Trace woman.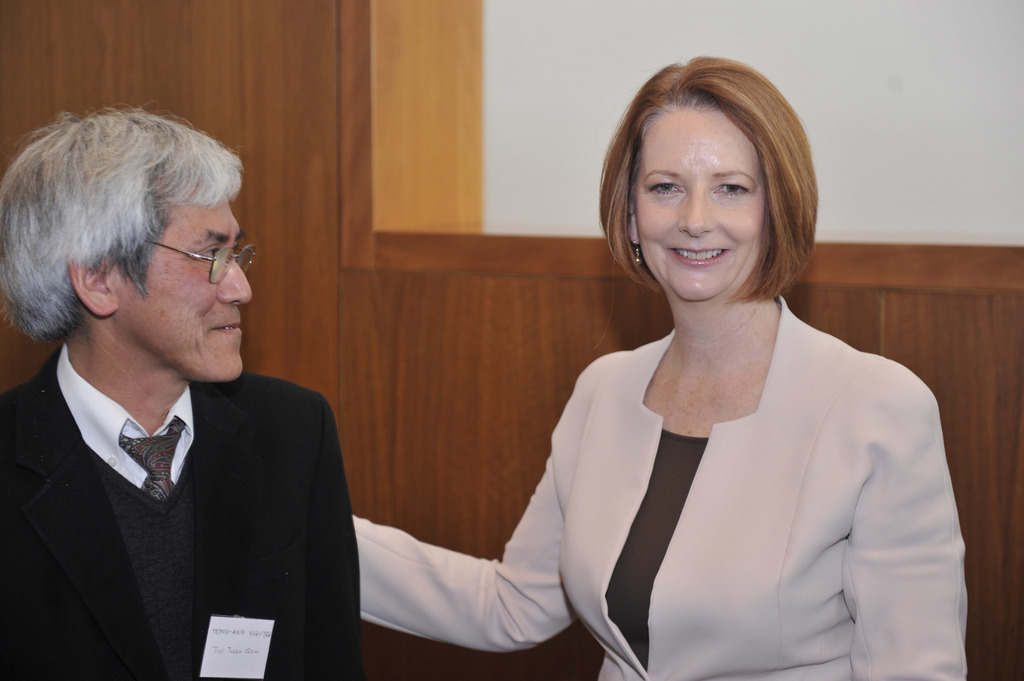
Traced to <region>352, 49, 976, 680</region>.
